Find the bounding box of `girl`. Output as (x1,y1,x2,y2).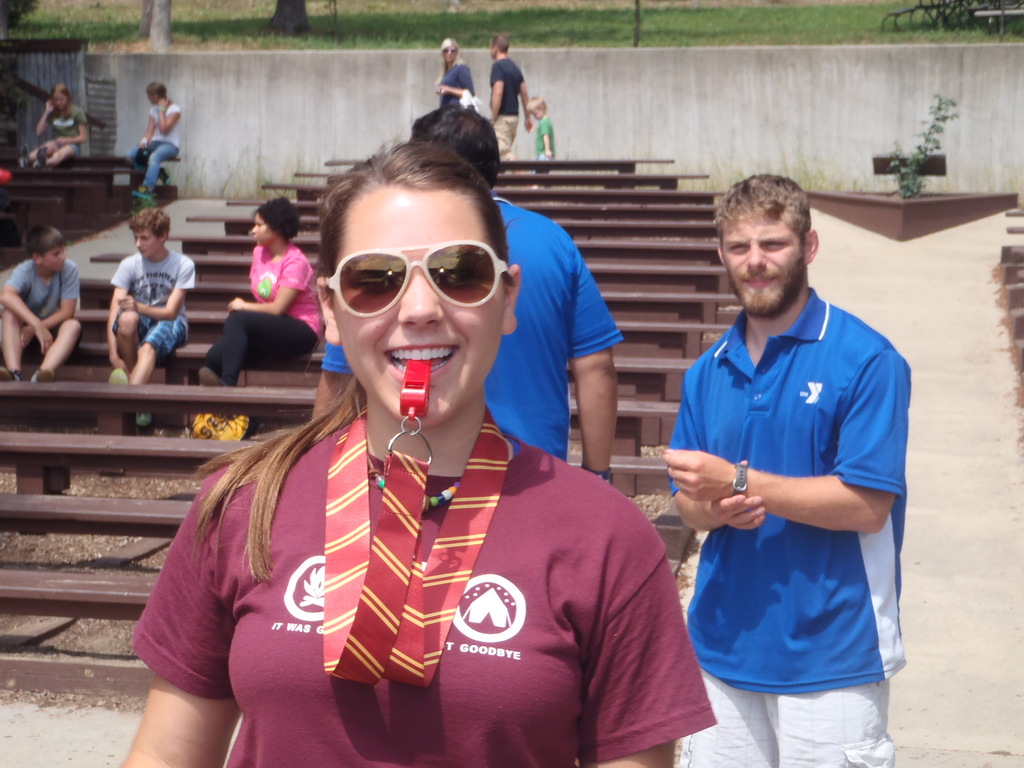
(182,205,329,395).
